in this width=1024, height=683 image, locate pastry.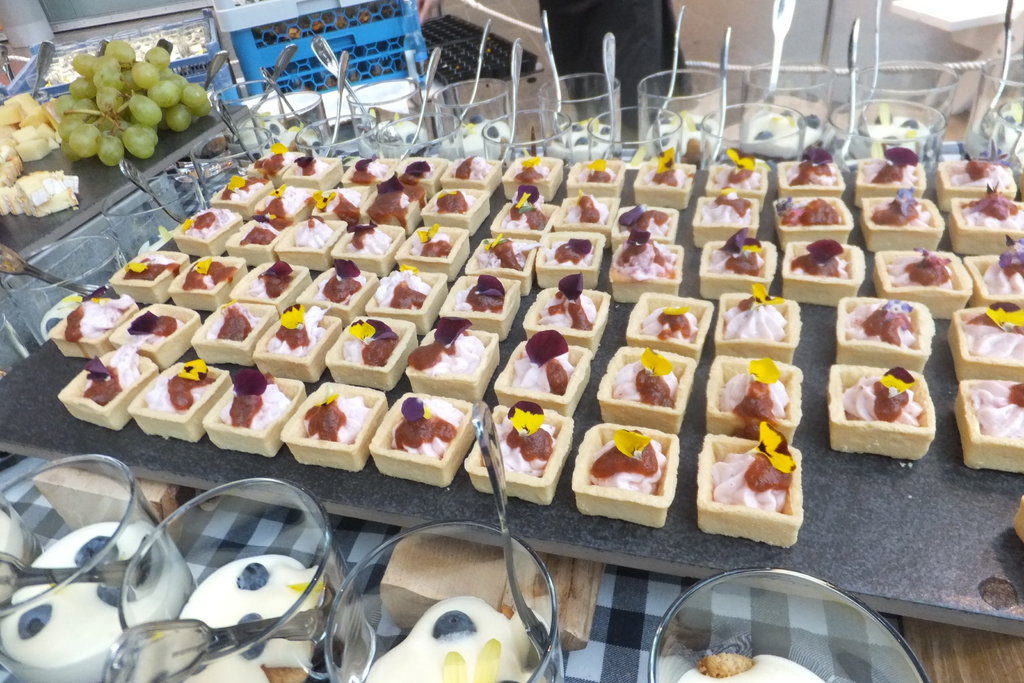
Bounding box: bbox(481, 201, 557, 243).
